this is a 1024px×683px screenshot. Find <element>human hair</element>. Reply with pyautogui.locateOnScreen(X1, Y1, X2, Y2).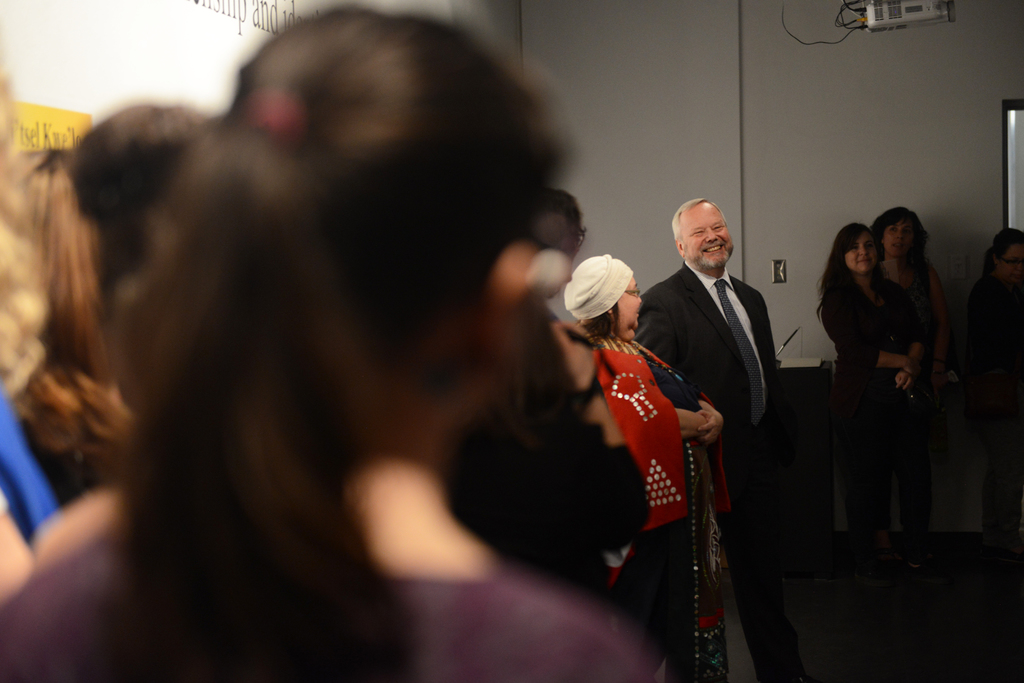
pyautogui.locateOnScreen(572, 297, 620, 342).
